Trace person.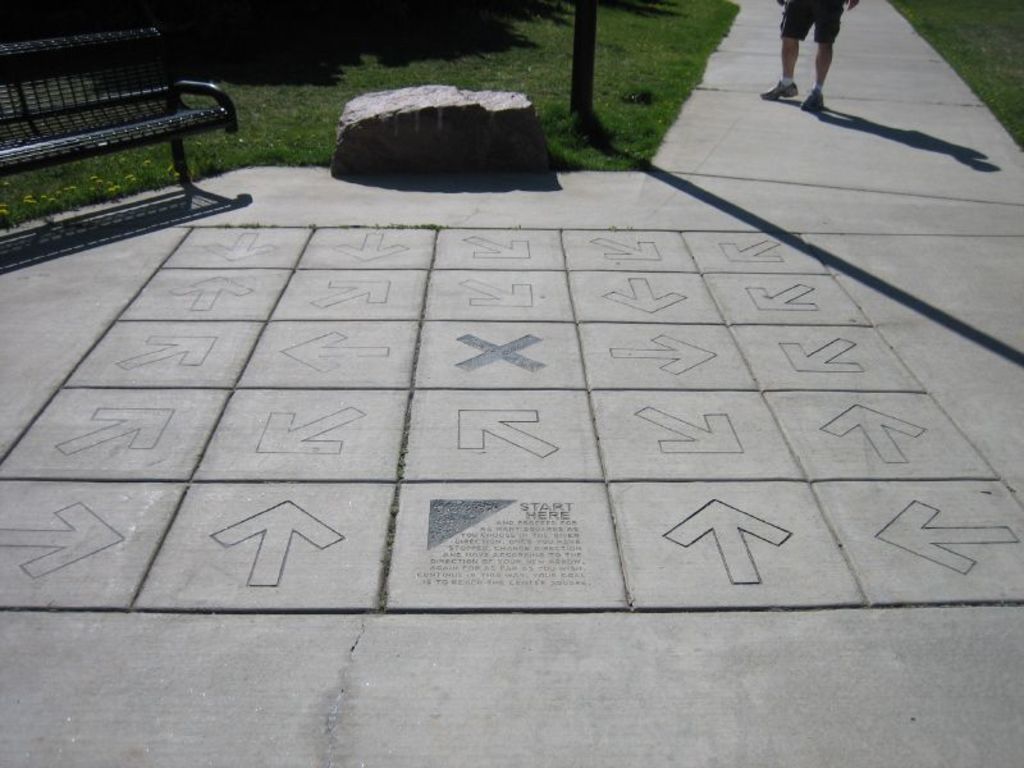
Traced to detection(782, 0, 863, 109).
